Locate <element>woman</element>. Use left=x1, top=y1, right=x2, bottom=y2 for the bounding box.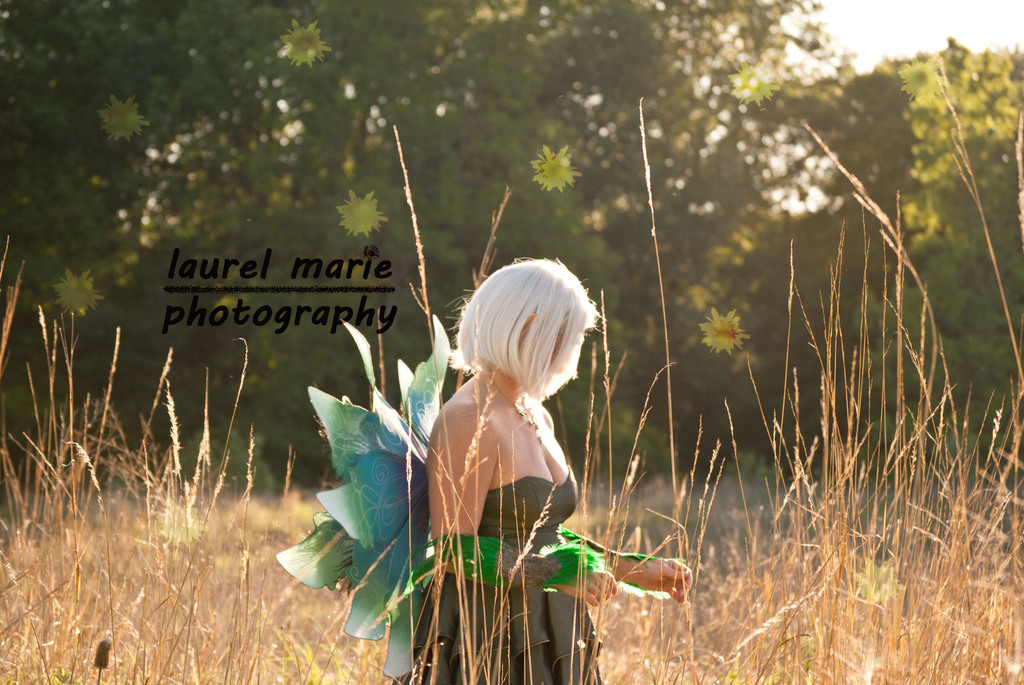
left=408, top=251, right=652, bottom=650.
